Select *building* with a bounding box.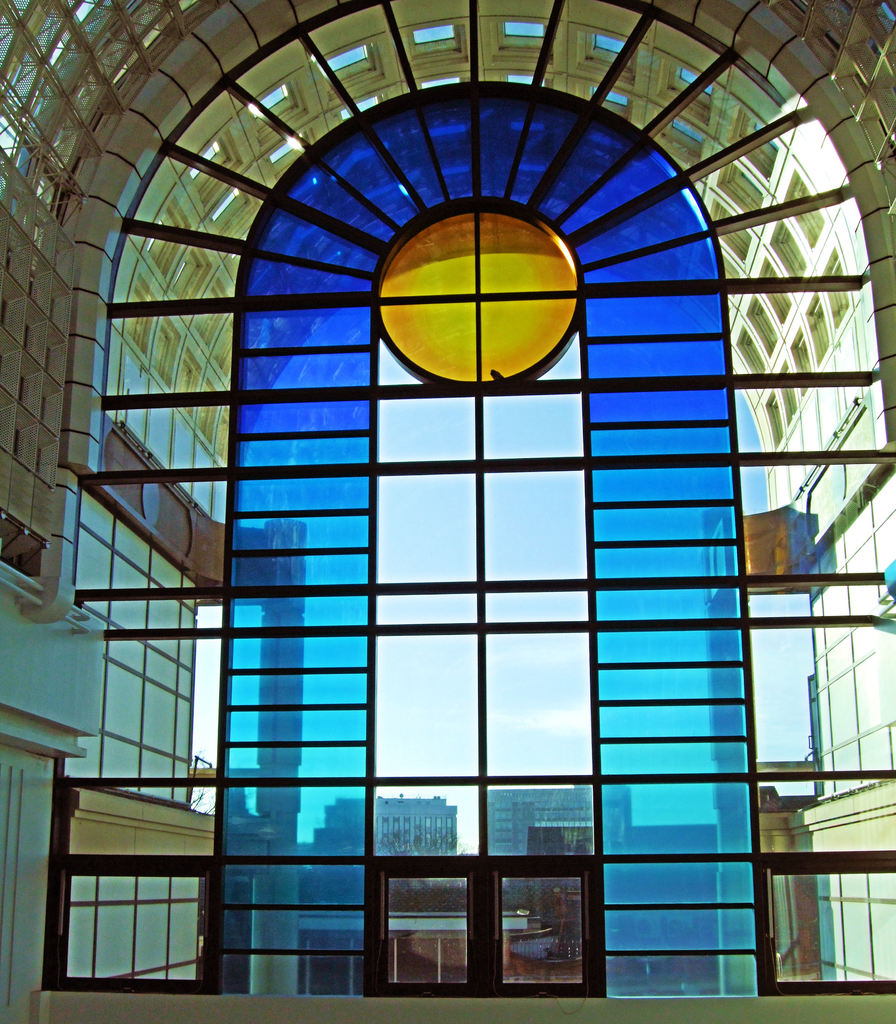
bbox(375, 796, 459, 856).
